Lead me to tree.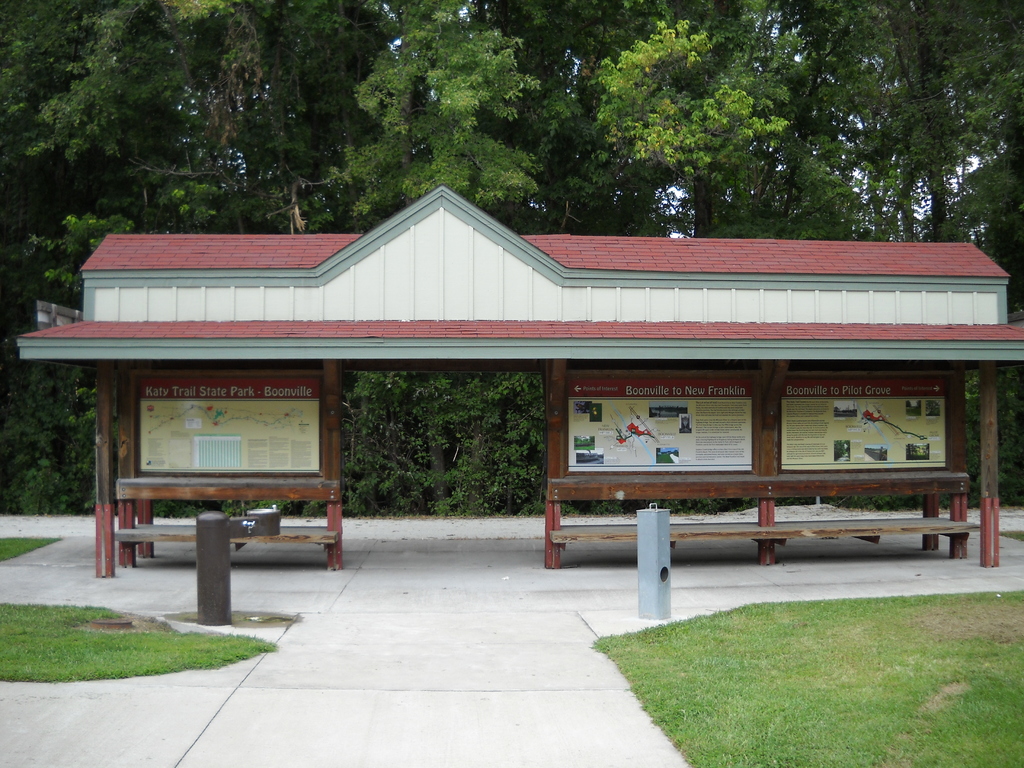
Lead to <bbox>474, 0, 703, 237</bbox>.
